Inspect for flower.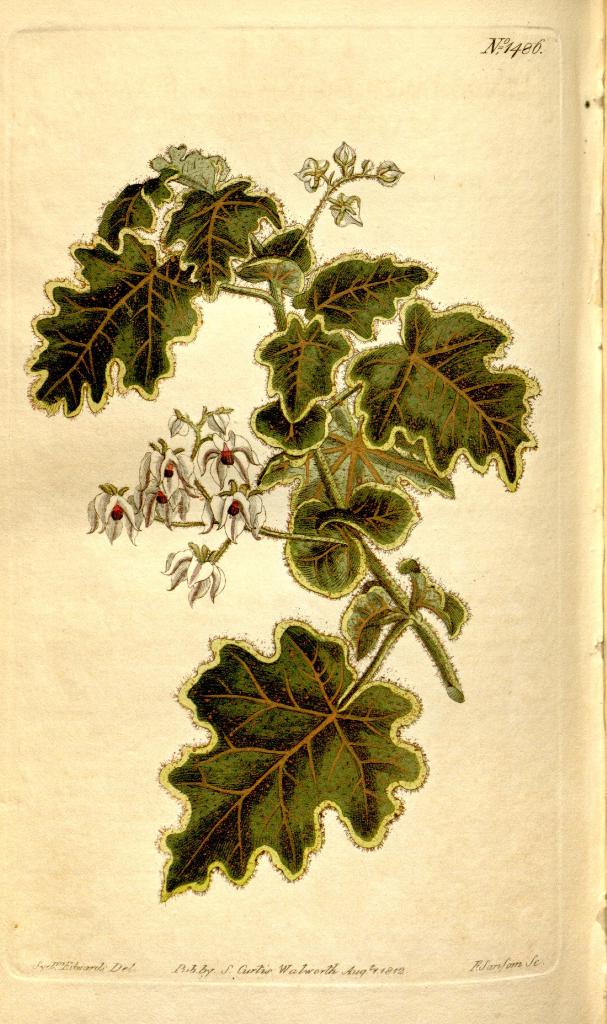
Inspection: locate(191, 480, 289, 545).
